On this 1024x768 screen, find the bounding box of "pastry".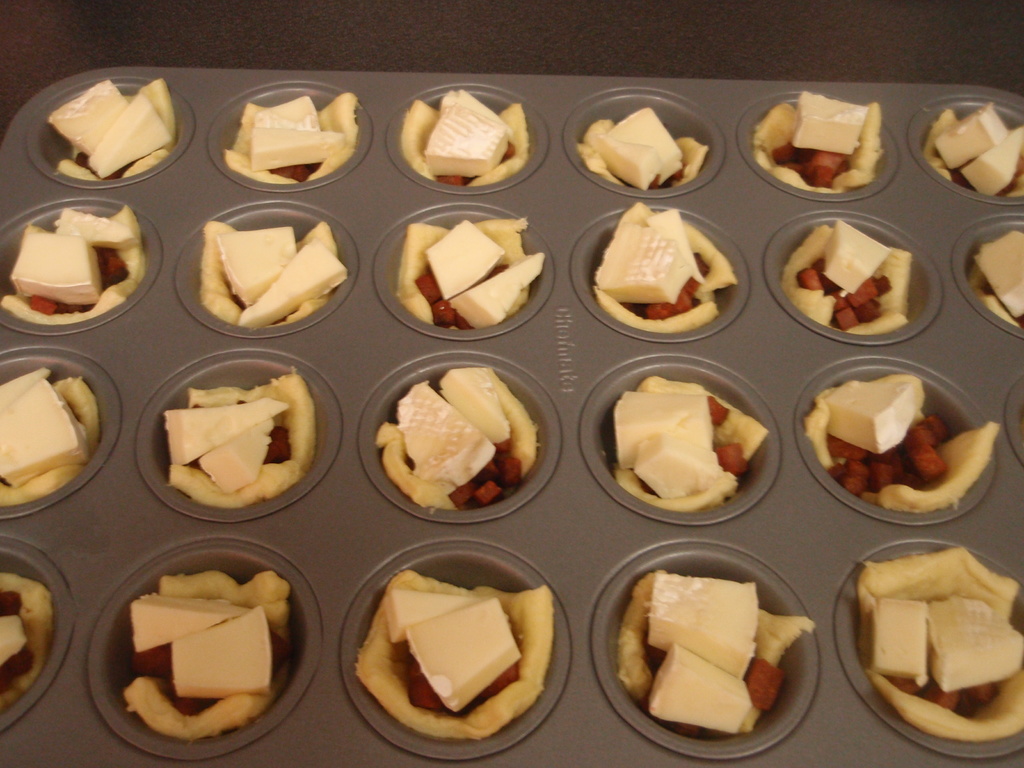
Bounding box: bbox=(375, 365, 538, 511).
